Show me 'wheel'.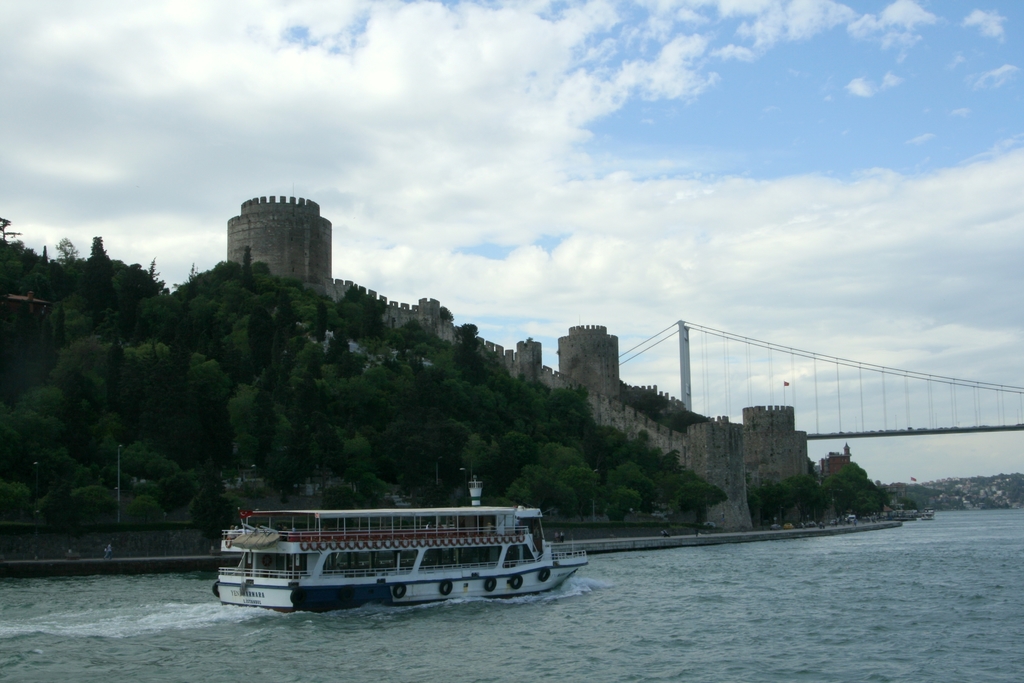
'wheel' is here: Rect(511, 578, 525, 588).
